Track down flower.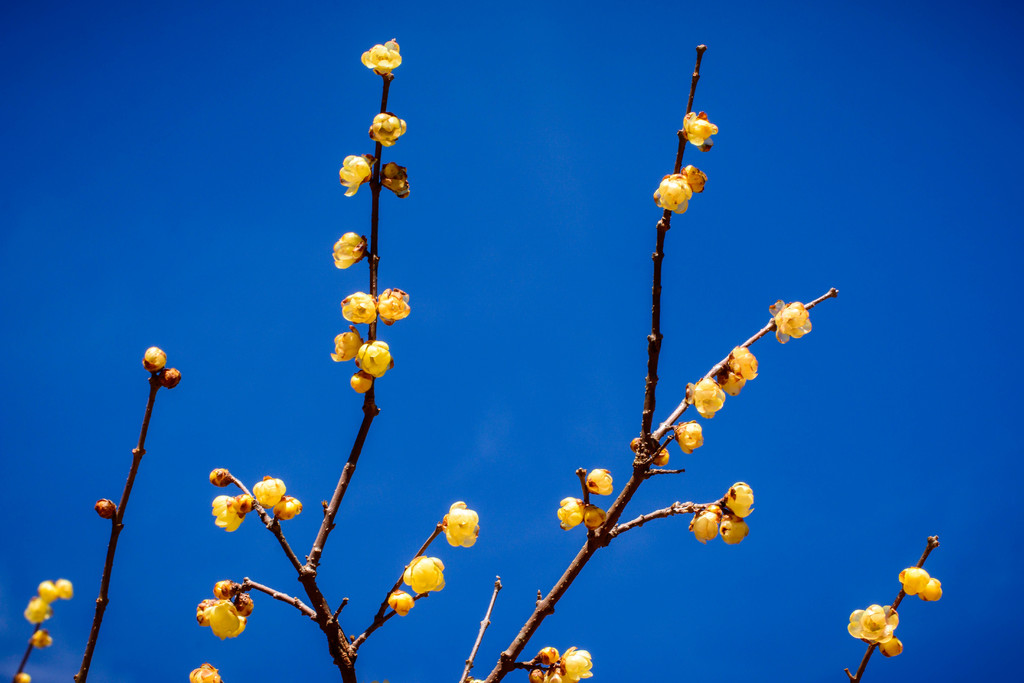
Tracked to {"left": 381, "top": 162, "right": 409, "bottom": 197}.
